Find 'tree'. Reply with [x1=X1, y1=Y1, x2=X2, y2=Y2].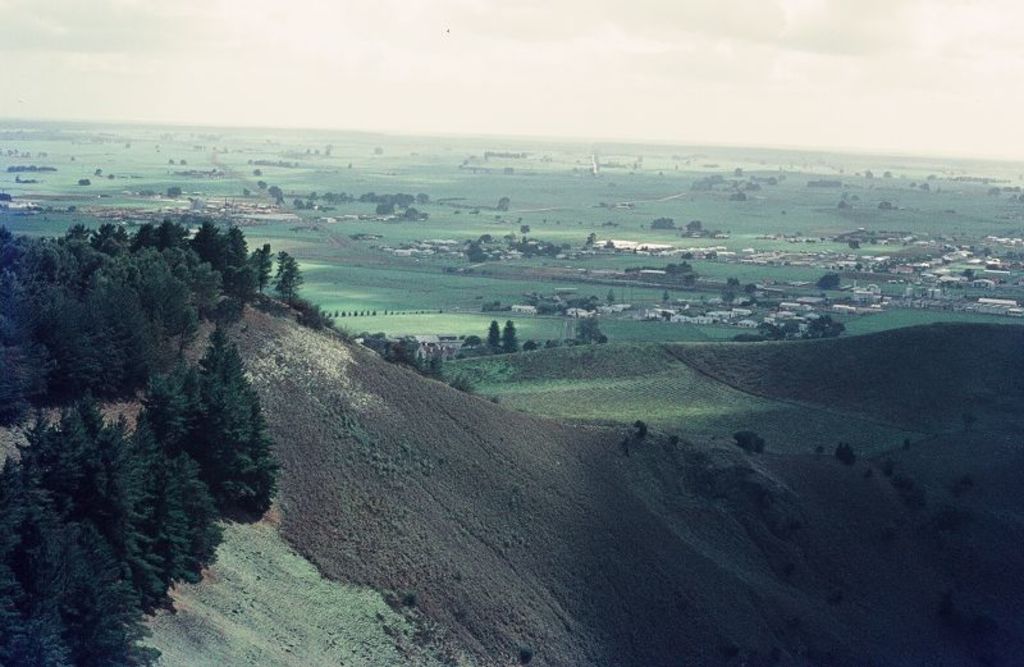
[x1=815, y1=269, x2=846, y2=287].
